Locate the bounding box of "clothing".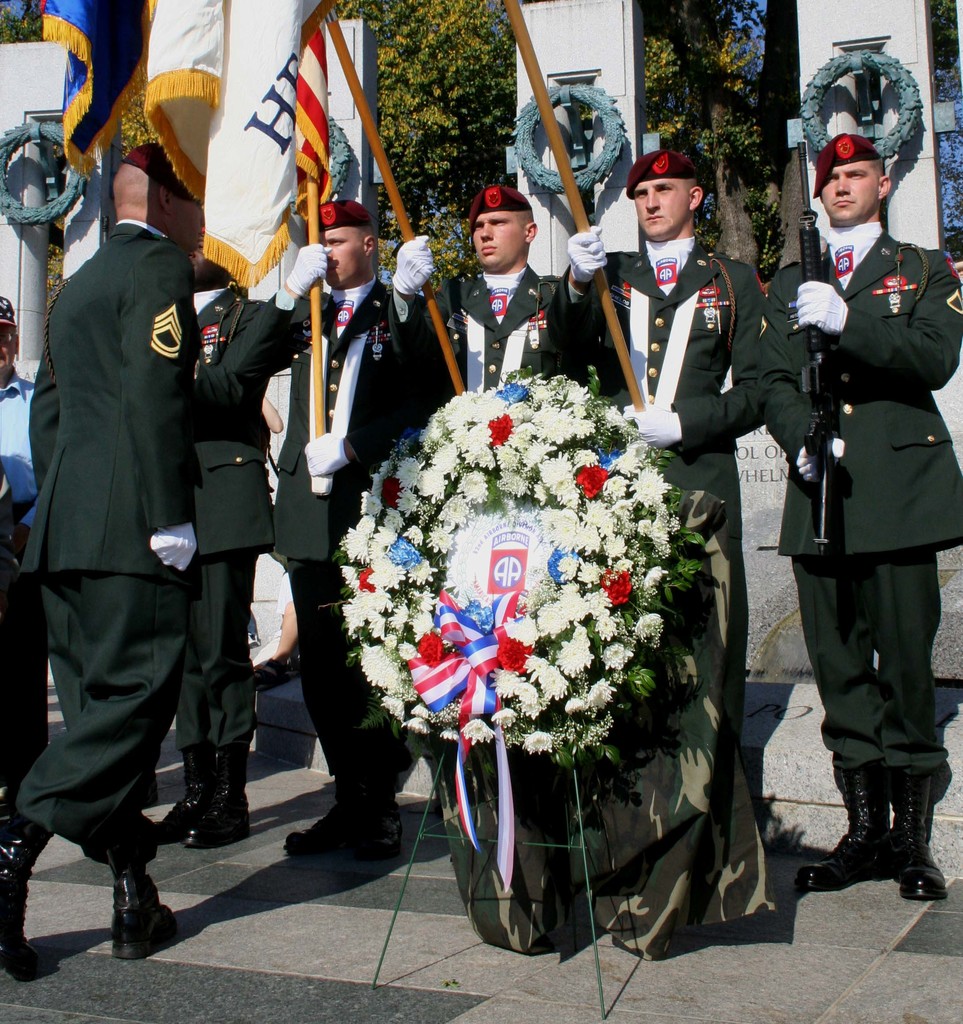
Bounding box: (781,163,957,835).
